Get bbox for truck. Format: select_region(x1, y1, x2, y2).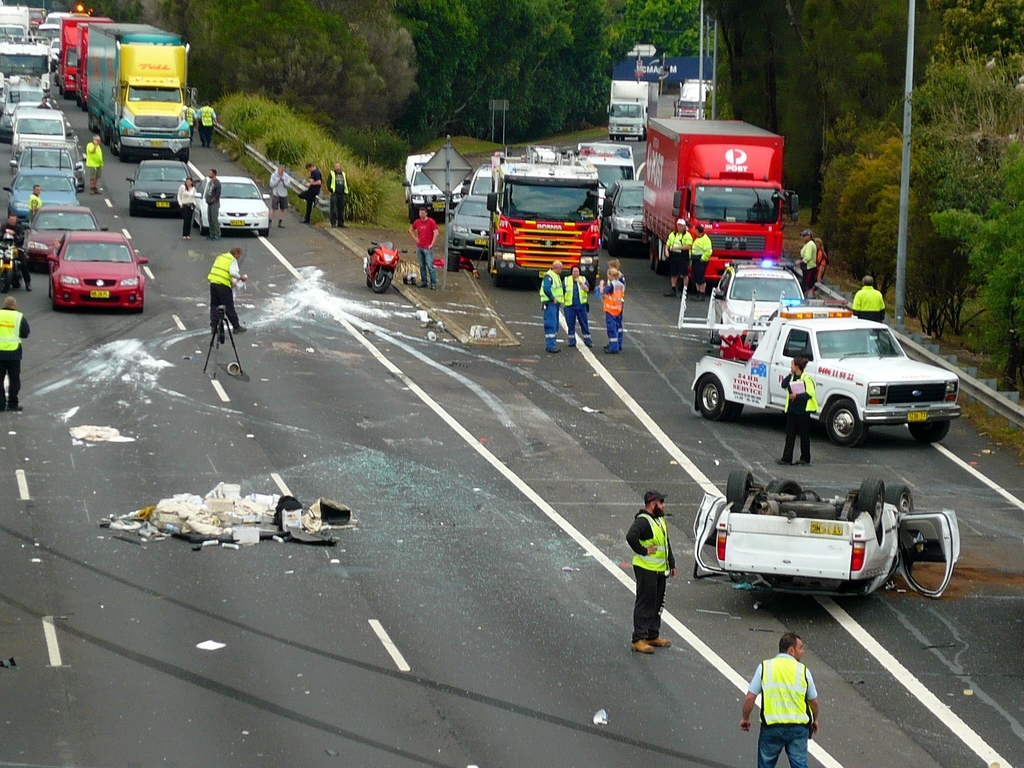
select_region(0, 35, 60, 147).
